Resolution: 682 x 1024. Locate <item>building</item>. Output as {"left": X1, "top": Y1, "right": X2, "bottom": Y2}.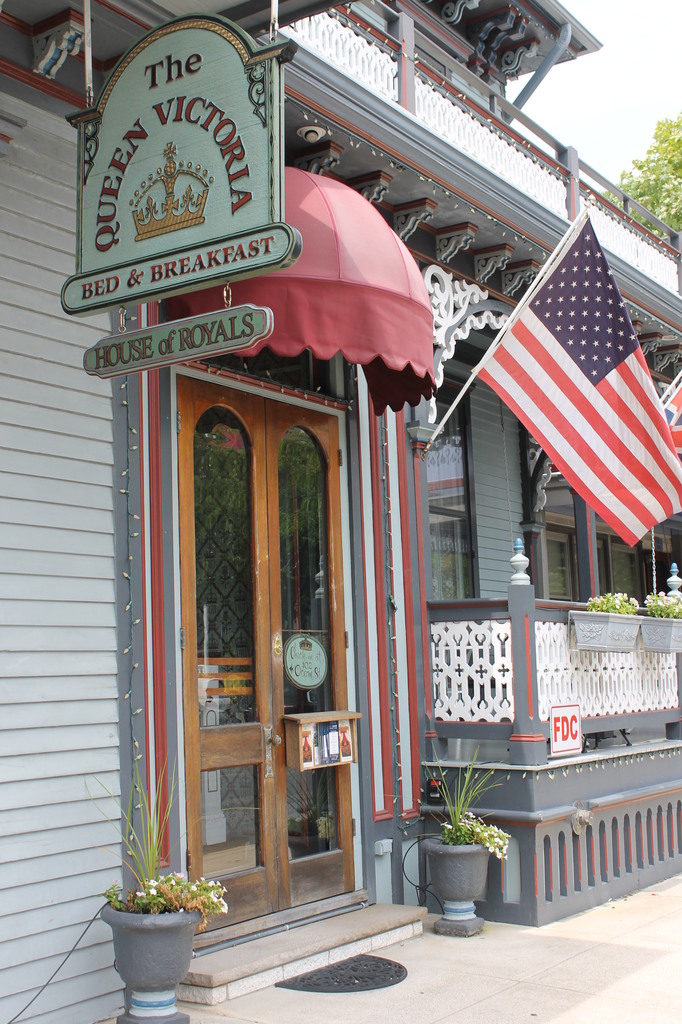
{"left": 0, "top": 0, "right": 681, "bottom": 1022}.
